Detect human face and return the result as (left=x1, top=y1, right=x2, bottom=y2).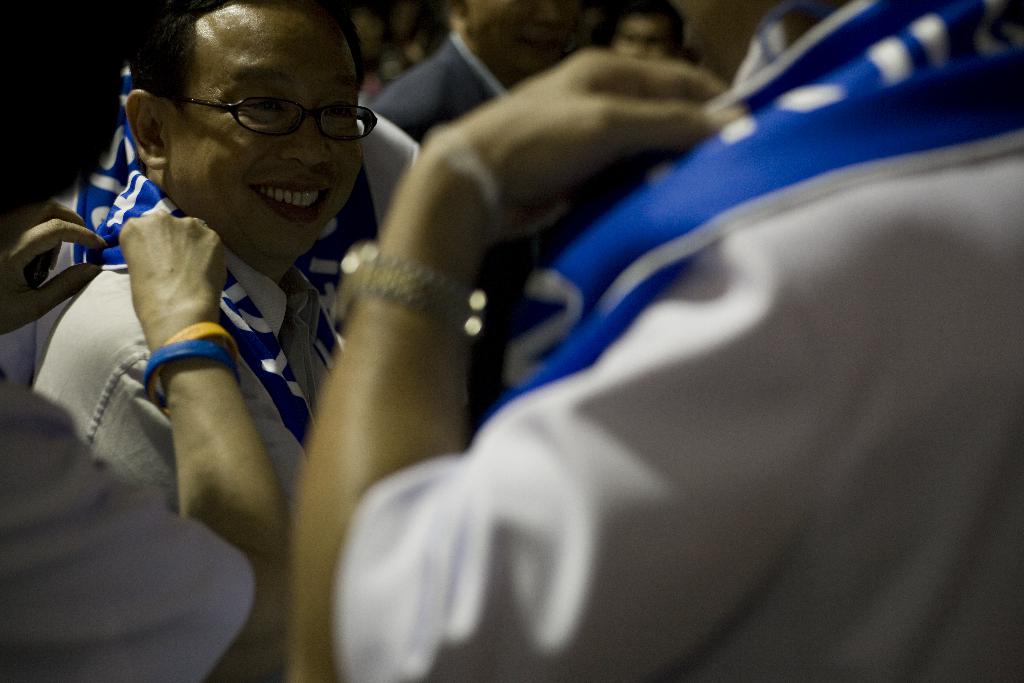
(left=175, top=7, right=376, bottom=257).
